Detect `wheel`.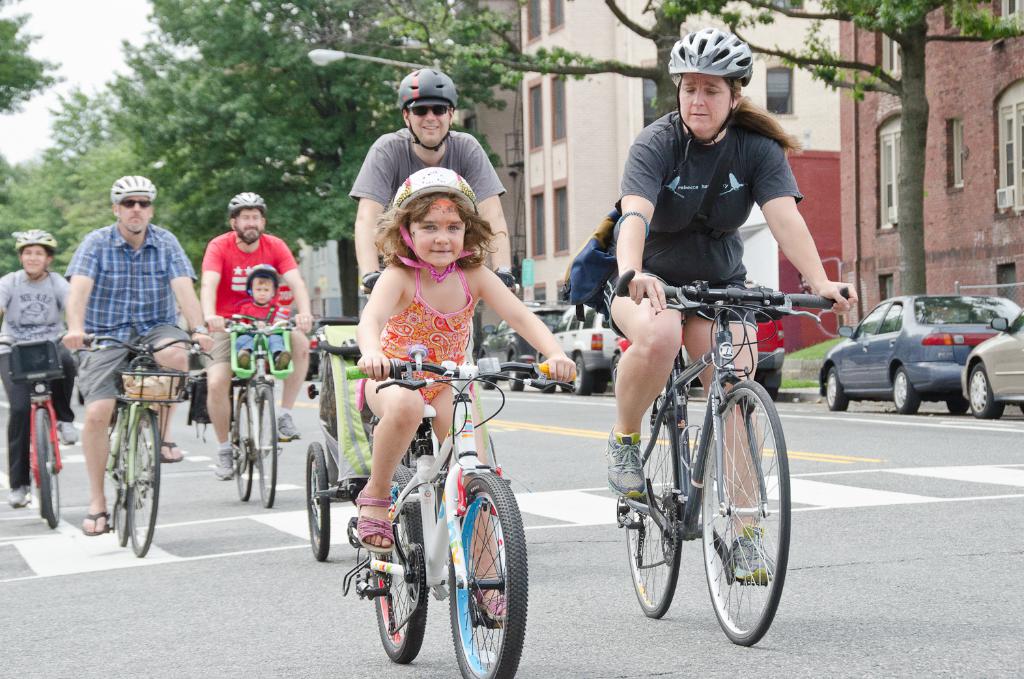
Detected at region(697, 372, 795, 648).
